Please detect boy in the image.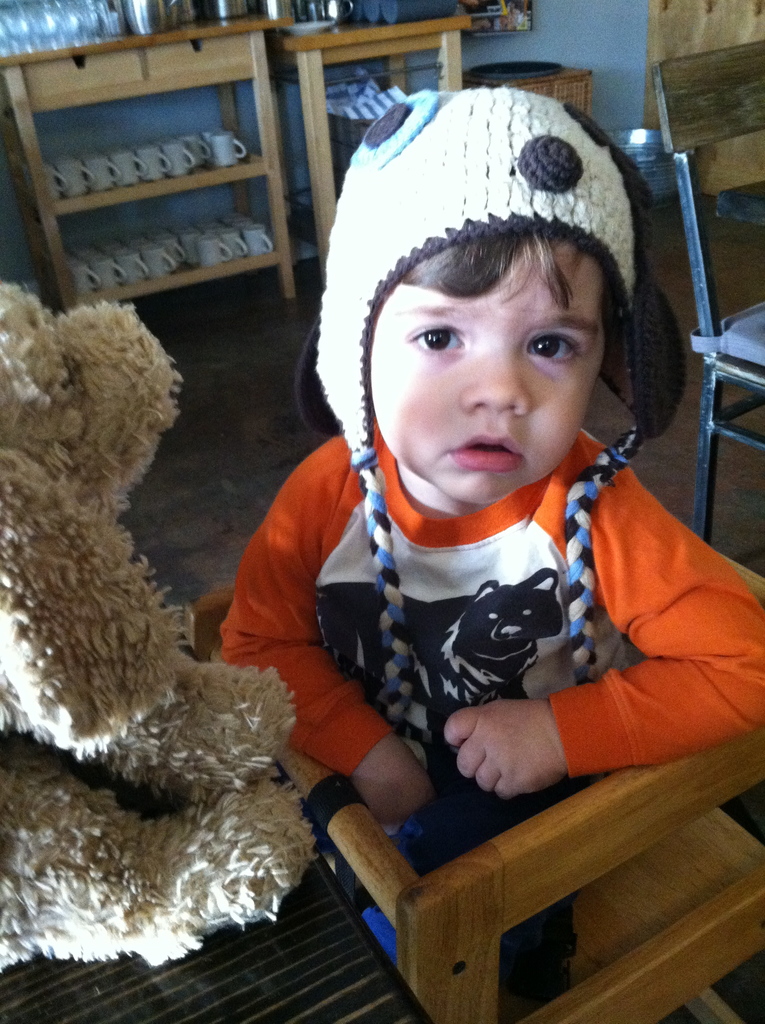
x1=199, y1=72, x2=732, y2=972.
